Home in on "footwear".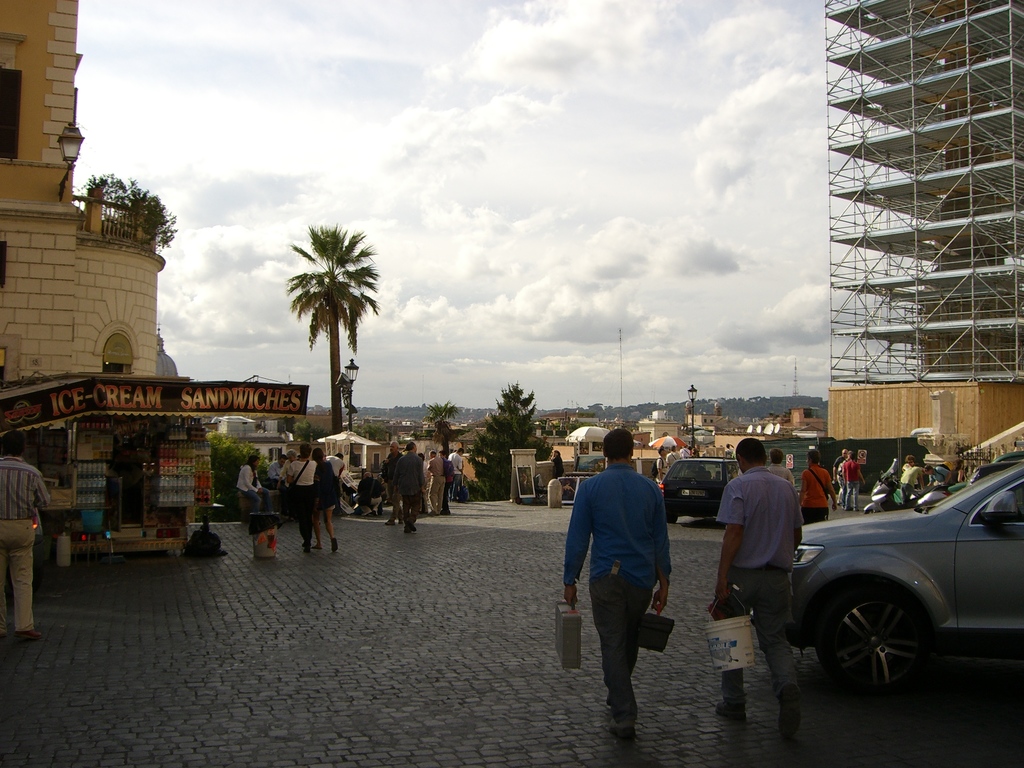
Homed in at locate(298, 541, 308, 554).
